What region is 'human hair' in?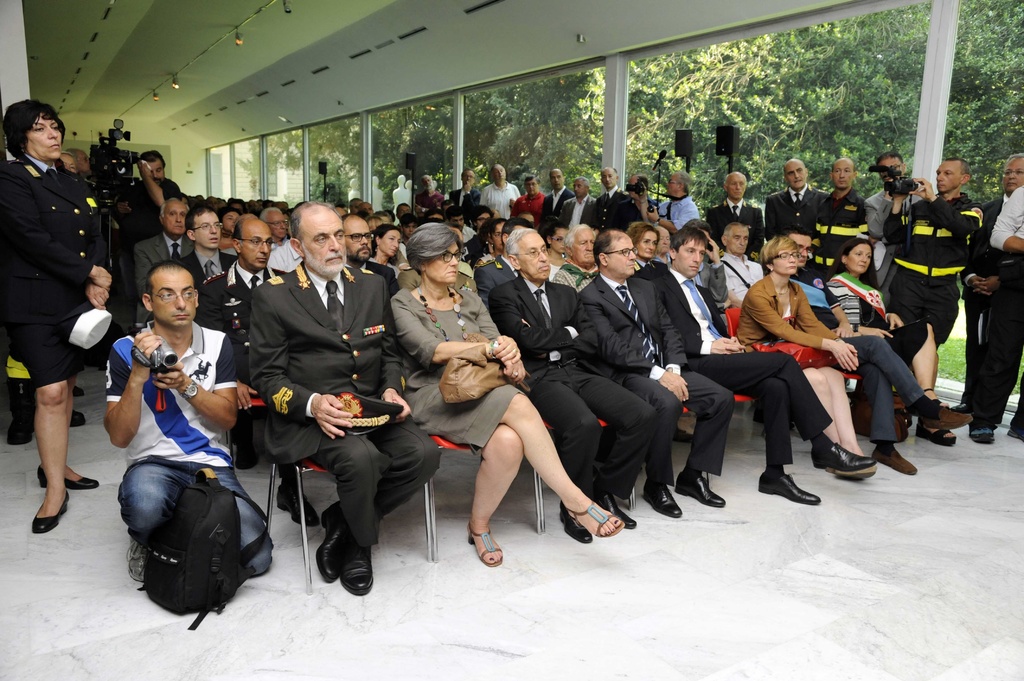
(x1=724, y1=172, x2=744, y2=184).
